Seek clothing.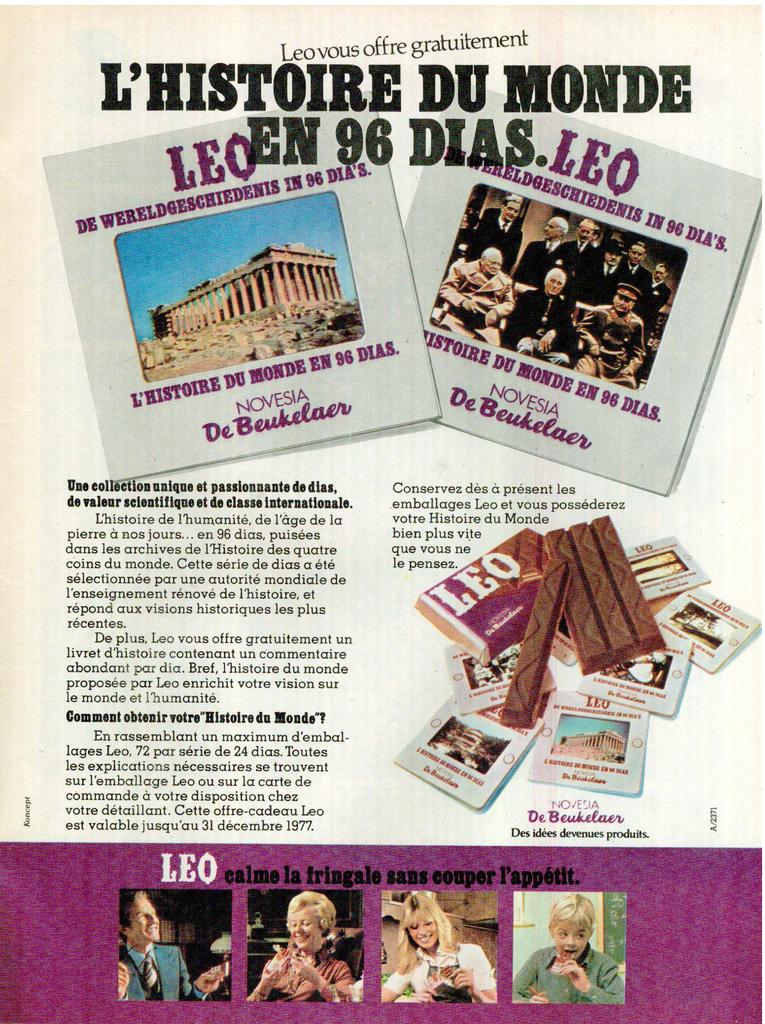
crop(381, 939, 493, 993).
